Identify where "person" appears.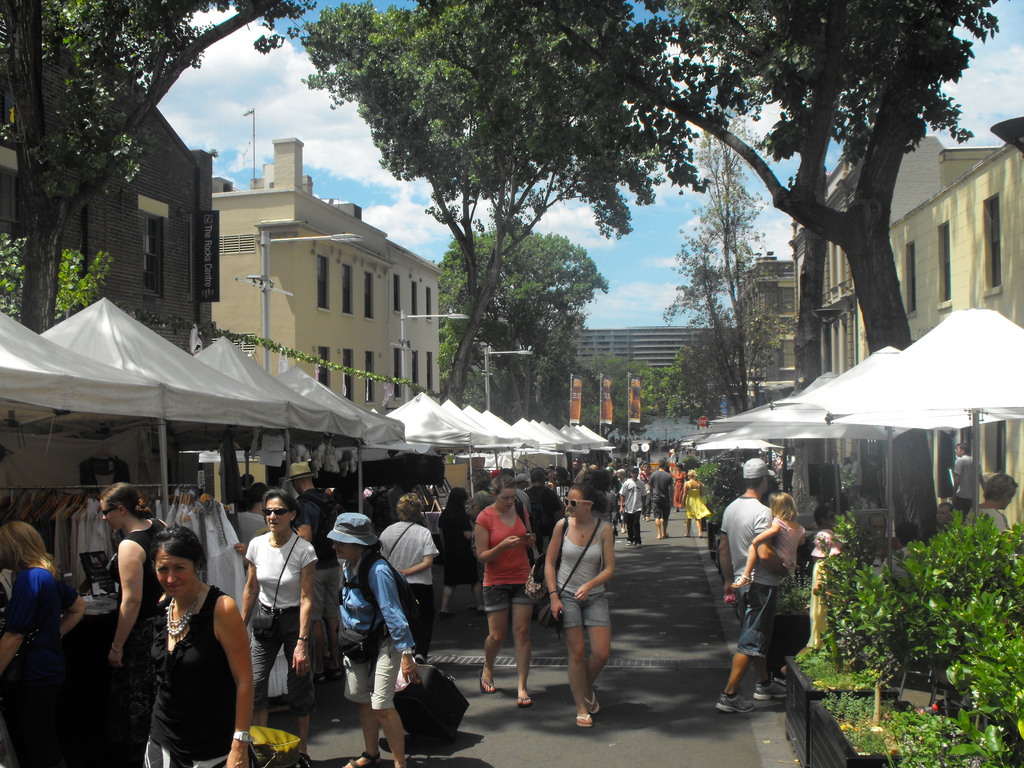
Appears at select_region(235, 499, 307, 748).
